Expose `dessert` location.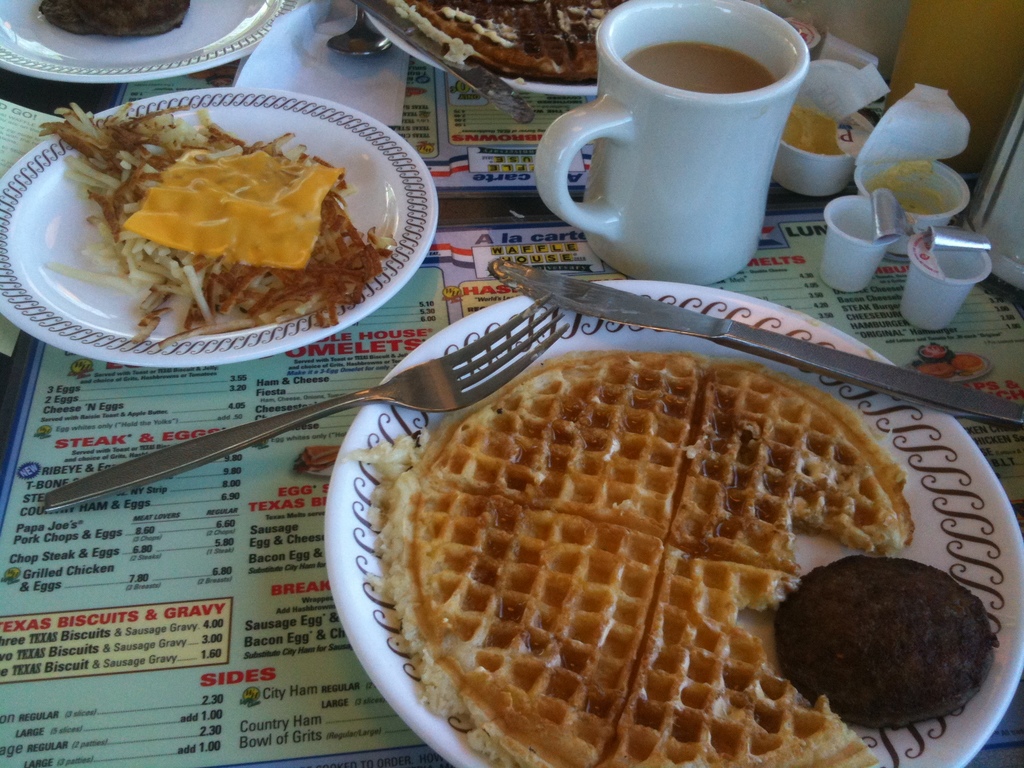
Exposed at {"left": 416, "top": 346, "right": 705, "bottom": 545}.
